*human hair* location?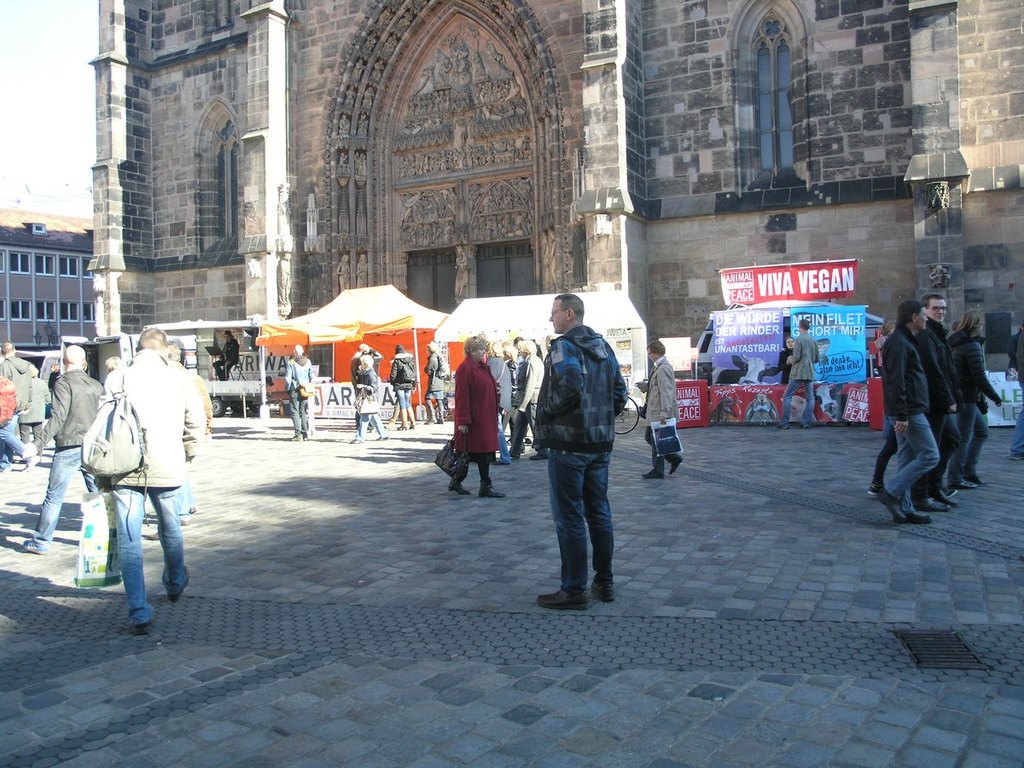
select_region(137, 323, 169, 346)
